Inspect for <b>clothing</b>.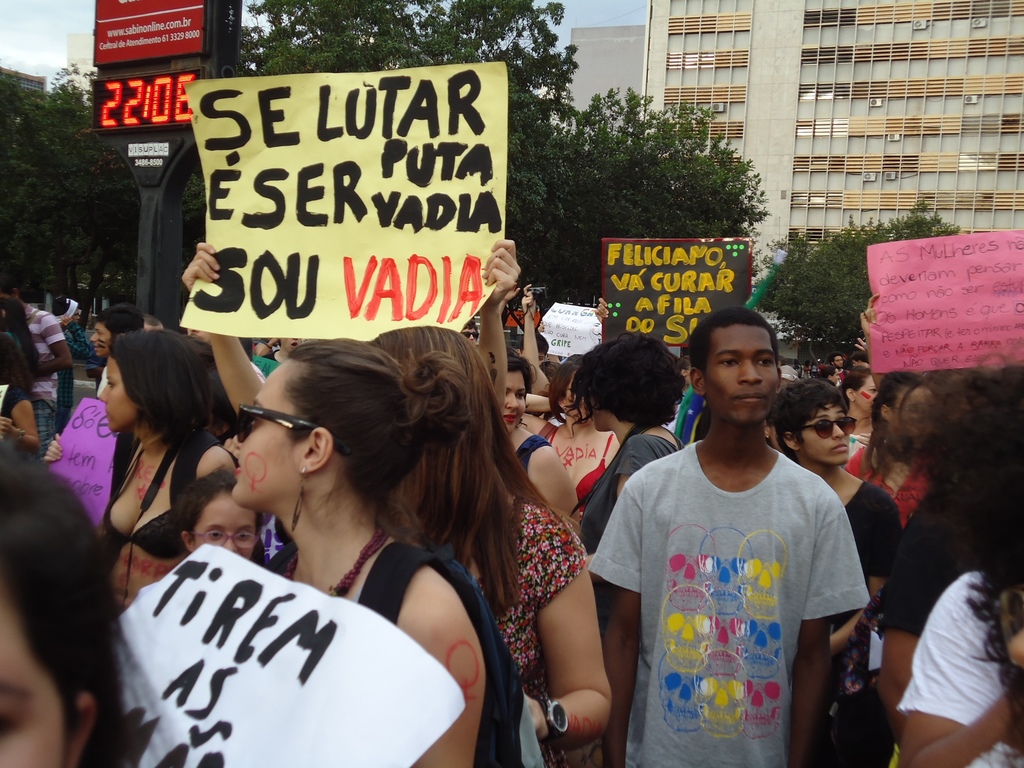
Inspection: [852,441,923,500].
